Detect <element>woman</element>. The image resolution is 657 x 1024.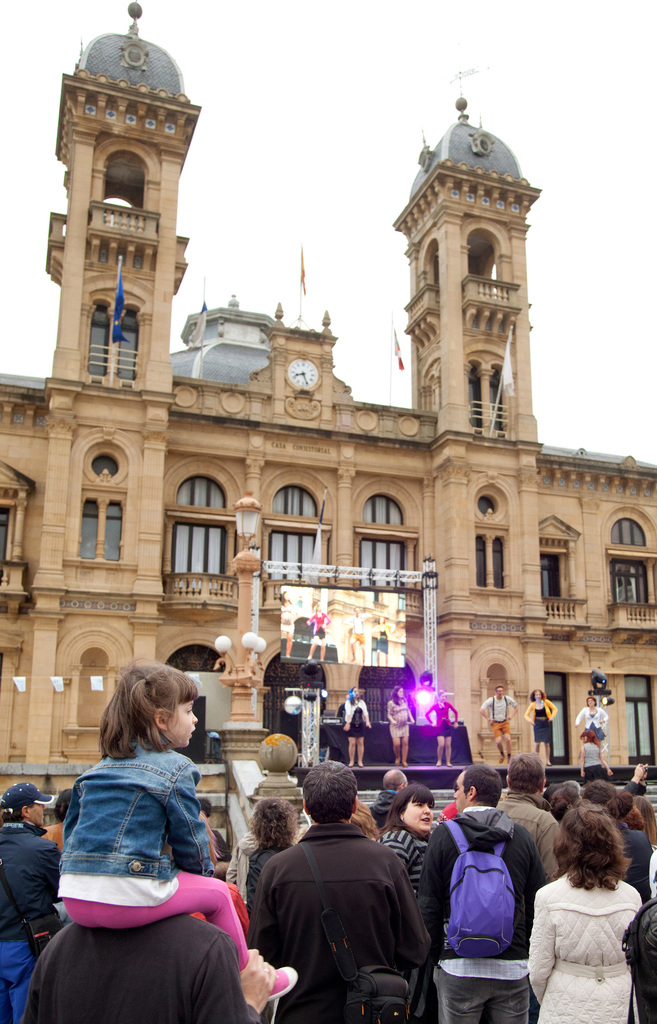
bbox=[524, 688, 558, 764].
